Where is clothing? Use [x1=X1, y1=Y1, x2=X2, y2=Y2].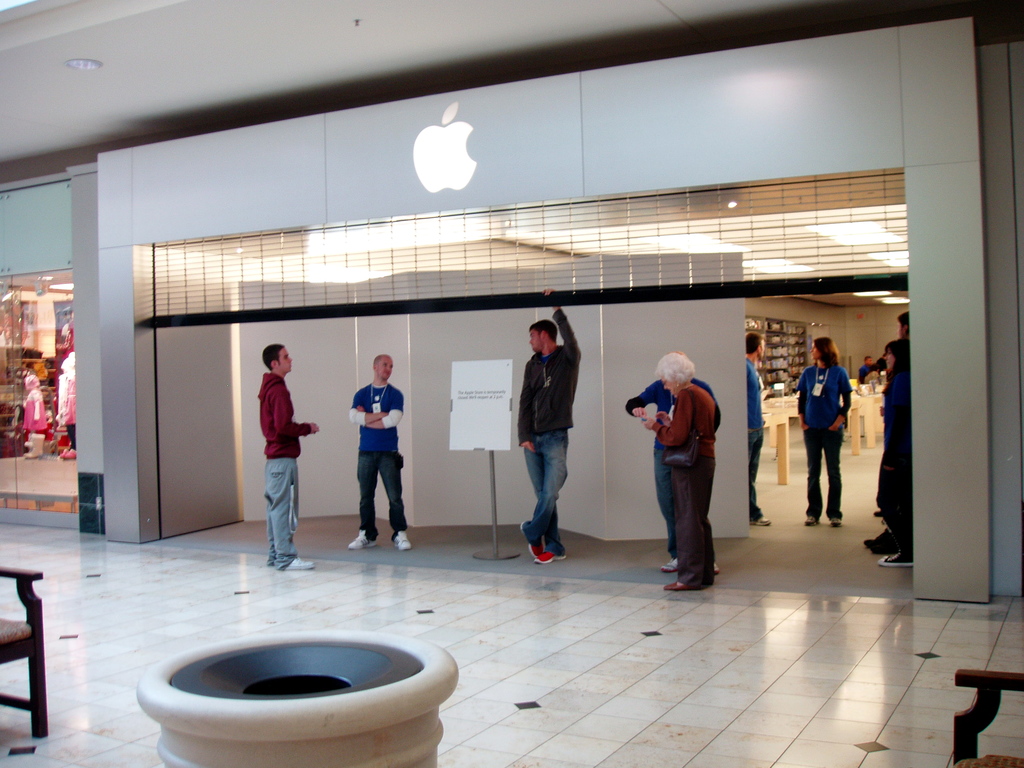
[x1=22, y1=388, x2=44, y2=431].
